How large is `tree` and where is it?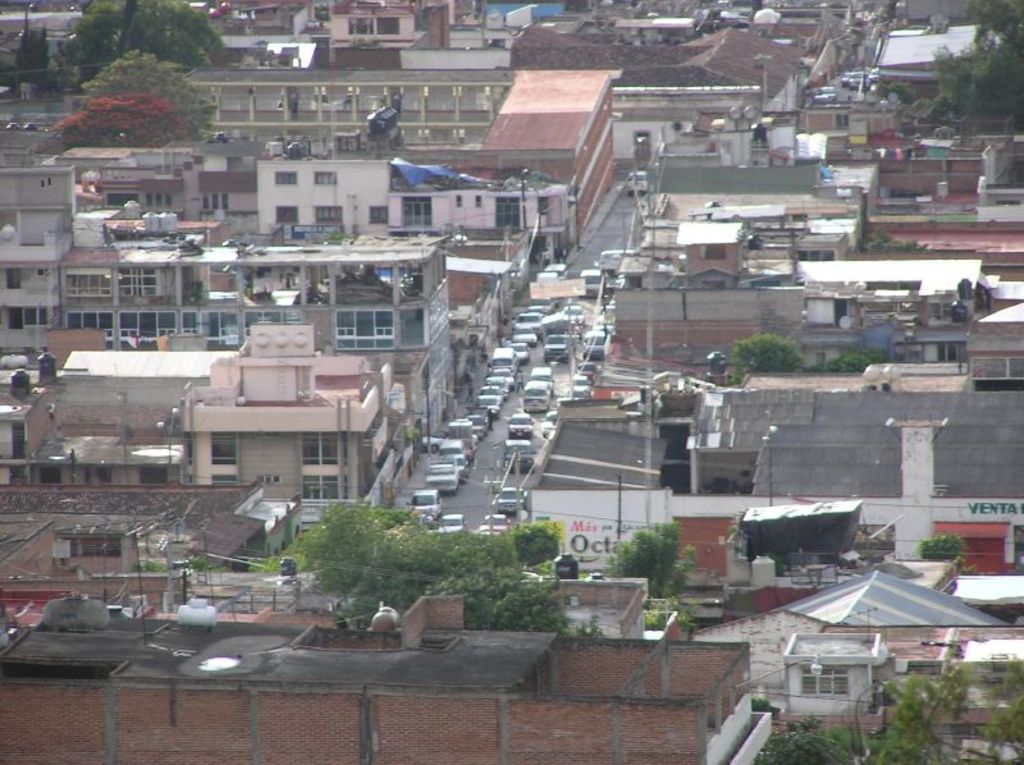
Bounding box: bbox(924, 0, 1023, 132).
